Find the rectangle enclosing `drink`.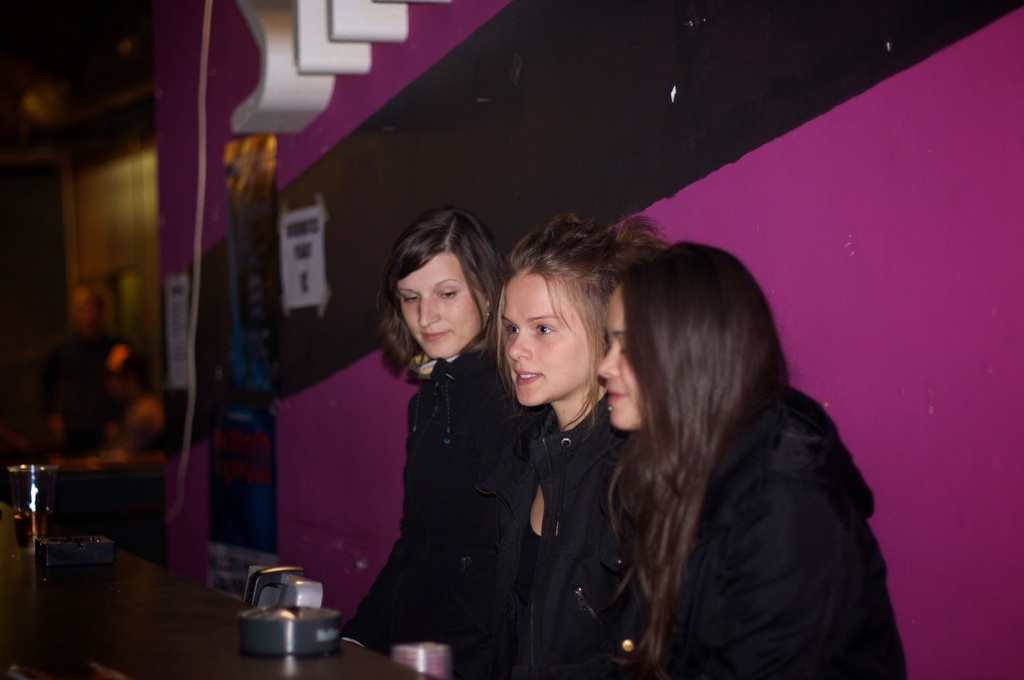
box=[10, 503, 52, 540].
